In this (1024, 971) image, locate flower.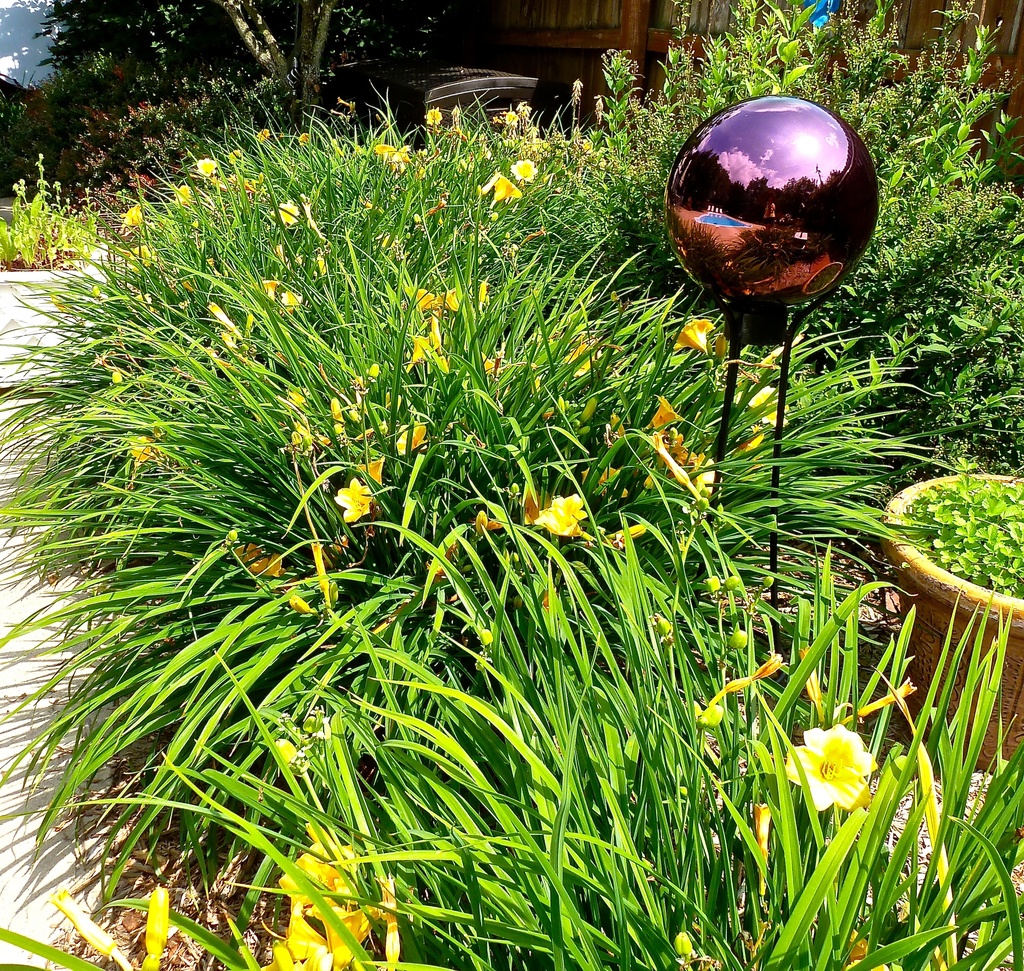
Bounding box: box=[309, 903, 383, 970].
